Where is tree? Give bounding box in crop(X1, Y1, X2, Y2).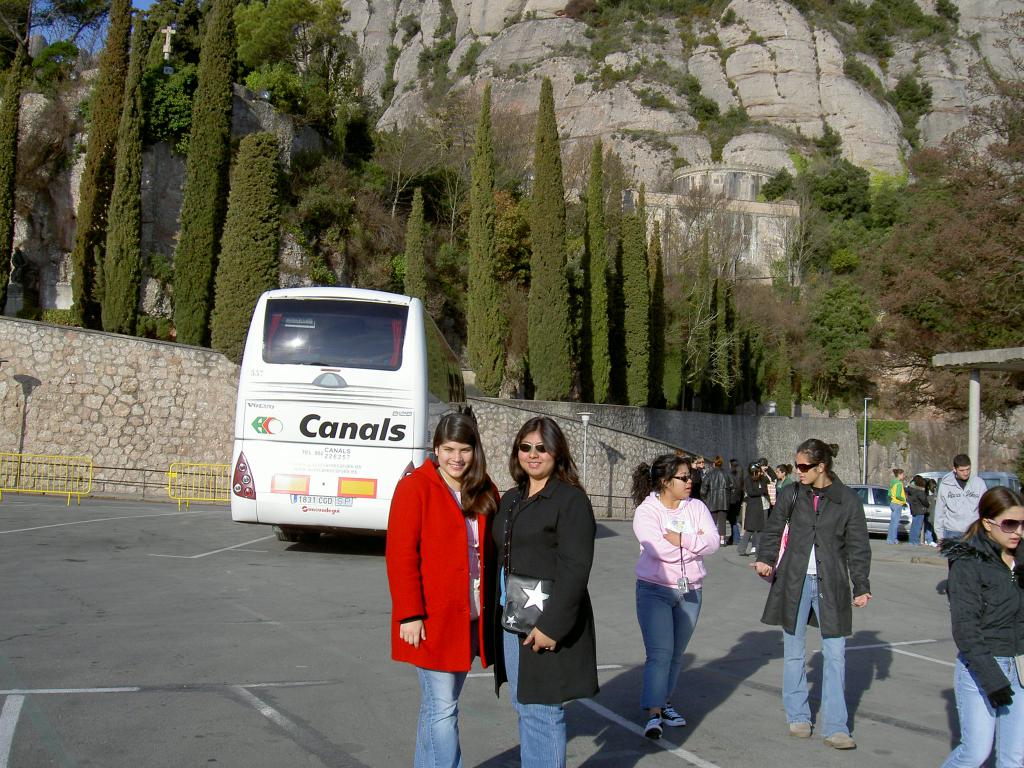
crop(614, 186, 653, 407).
